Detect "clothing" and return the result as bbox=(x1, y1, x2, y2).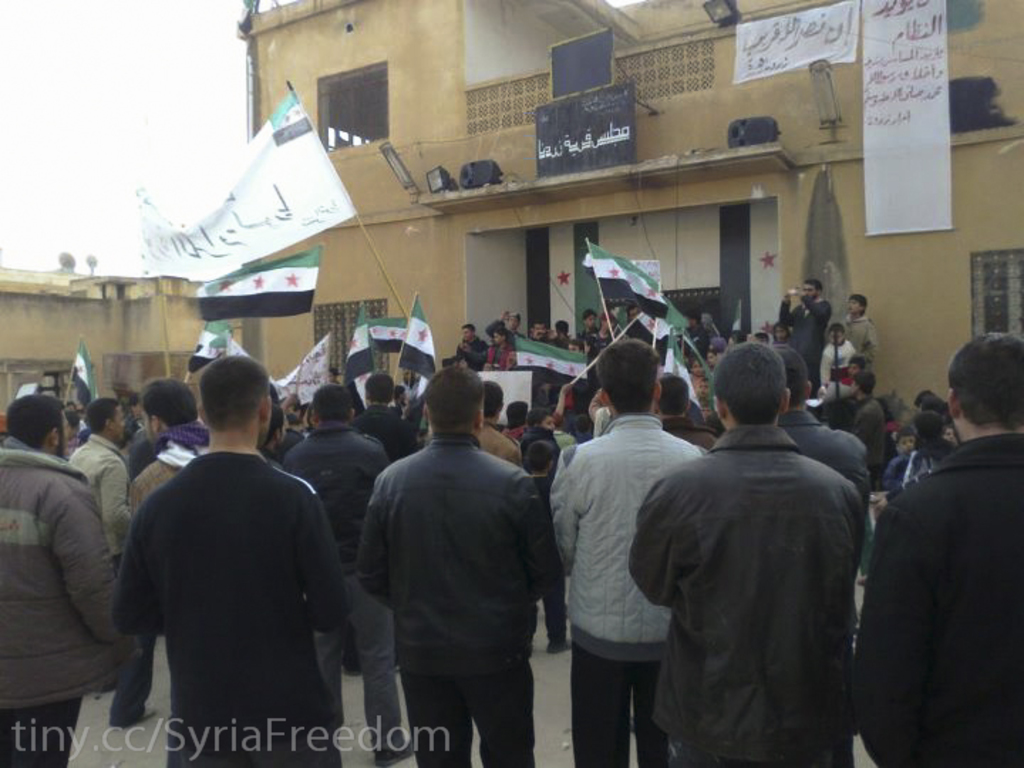
bbox=(822, 337, 853, 385).
